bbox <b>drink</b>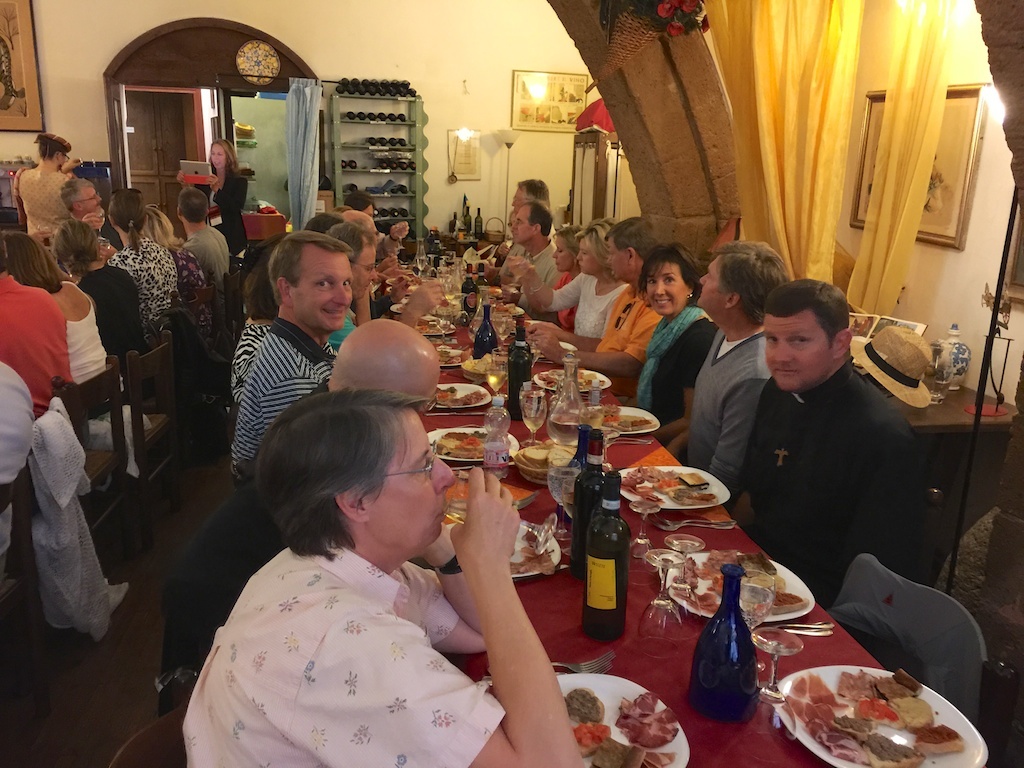
[x1=525, y1=417, x2=545, y2=433]
